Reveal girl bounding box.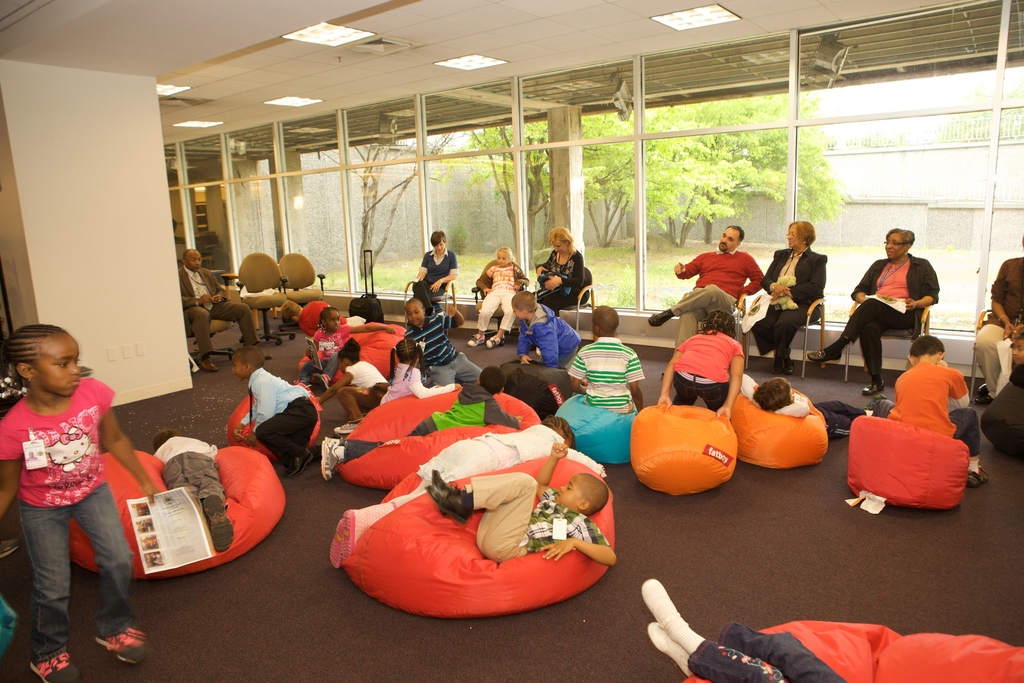
Revealed: [0, 320, 165, 682].
